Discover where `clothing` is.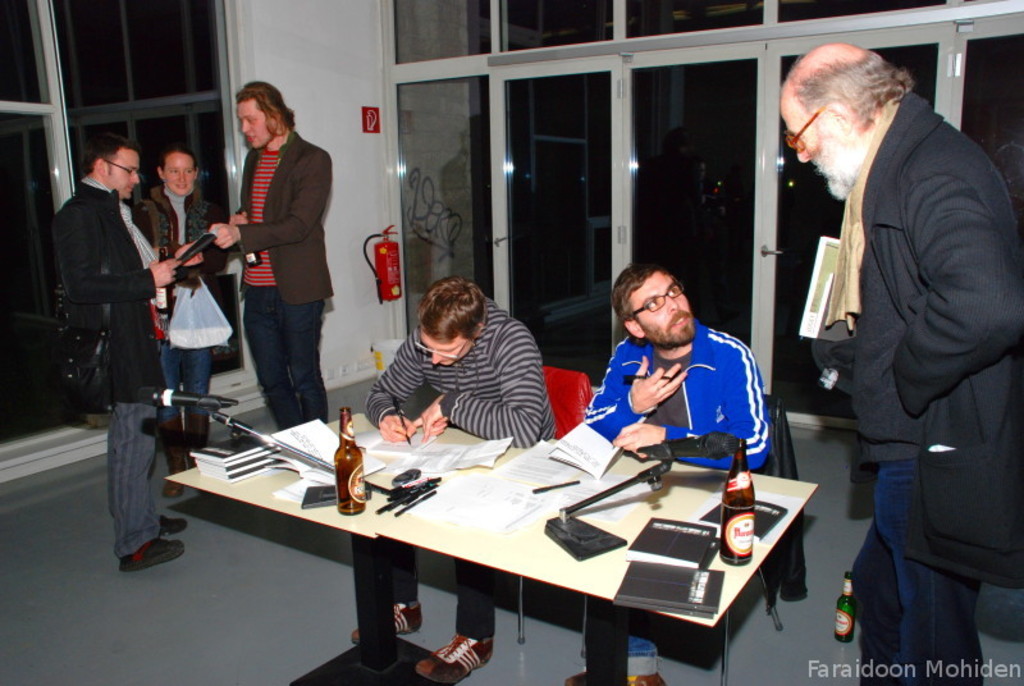
Discovered at [left=244, top=125, right=337, bottom=426].
